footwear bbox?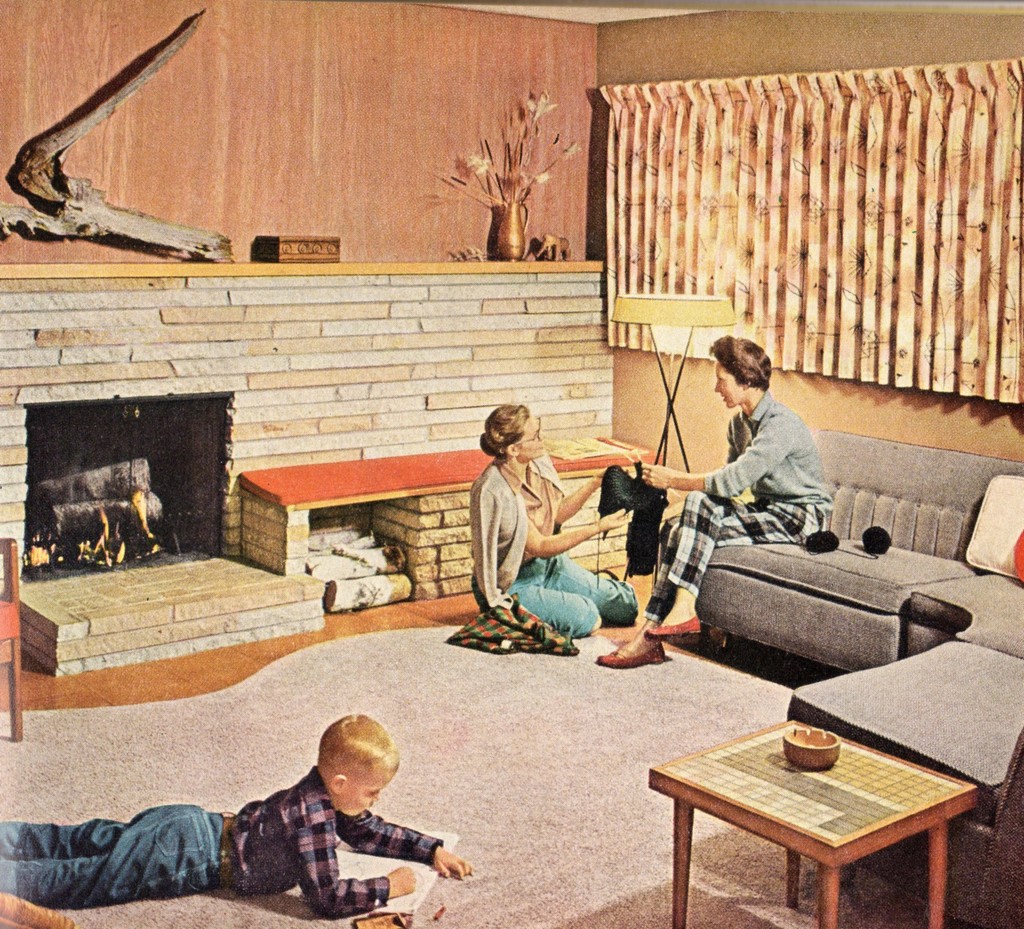
detection(595, 644, 653, 662)
